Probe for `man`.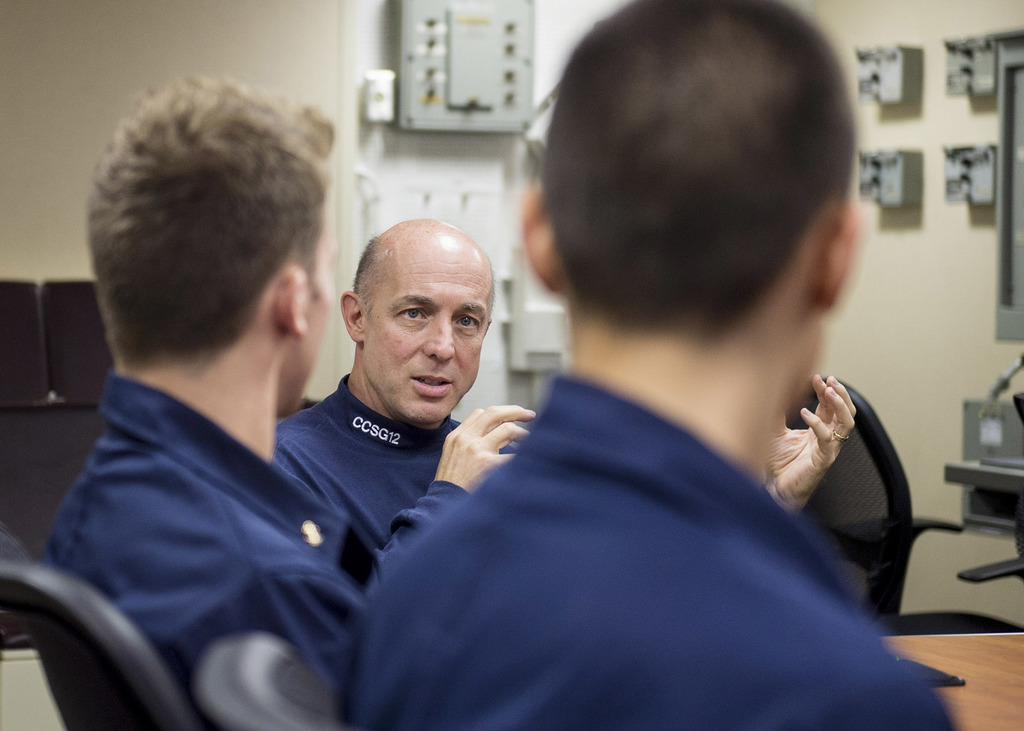
Probe result: [355,0,948,727].
